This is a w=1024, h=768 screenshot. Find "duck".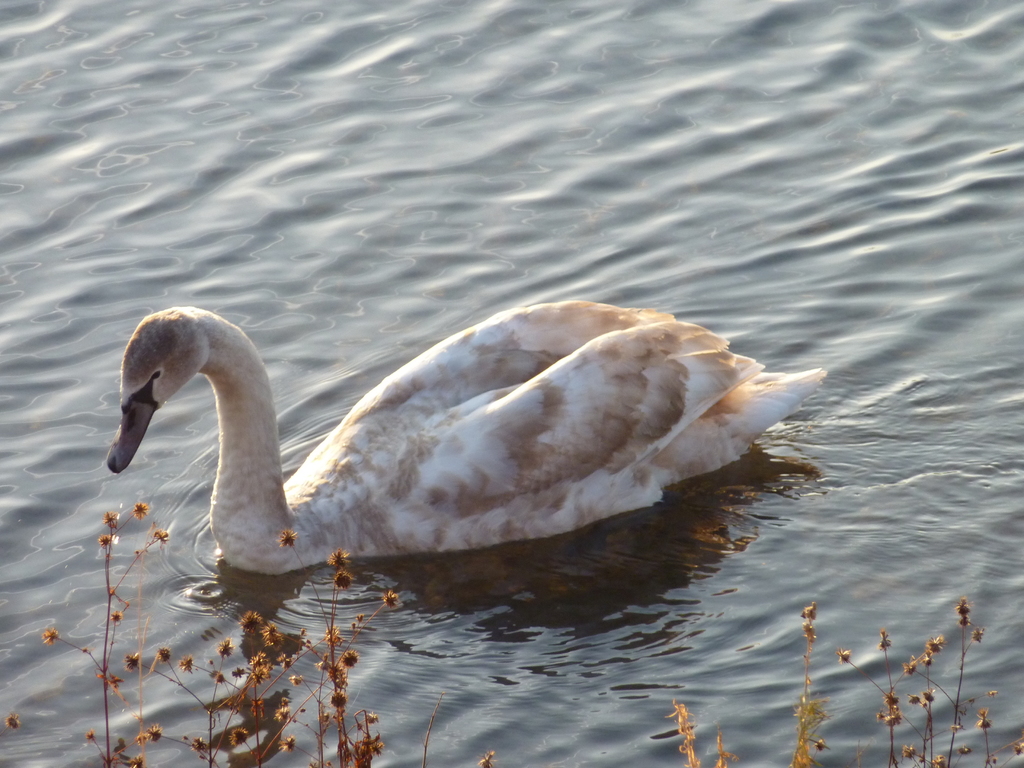
Bounding box: <bbox>87, 283, 826, 596</bbox>.
